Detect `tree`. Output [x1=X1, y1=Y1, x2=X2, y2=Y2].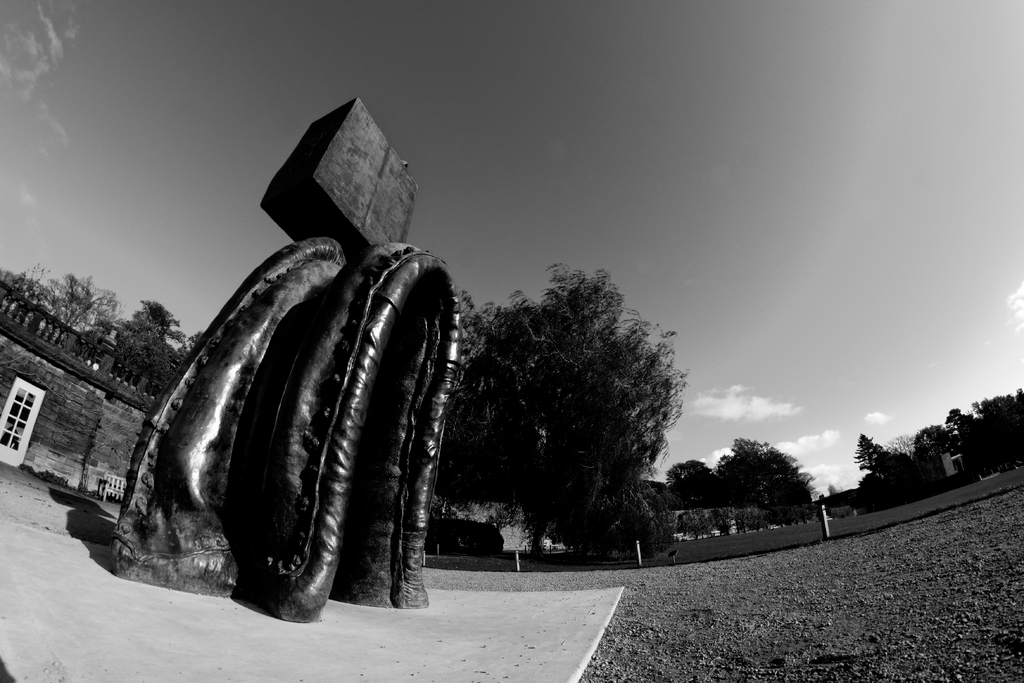
[x1=662, y1=462, x2=708, y2=521].
